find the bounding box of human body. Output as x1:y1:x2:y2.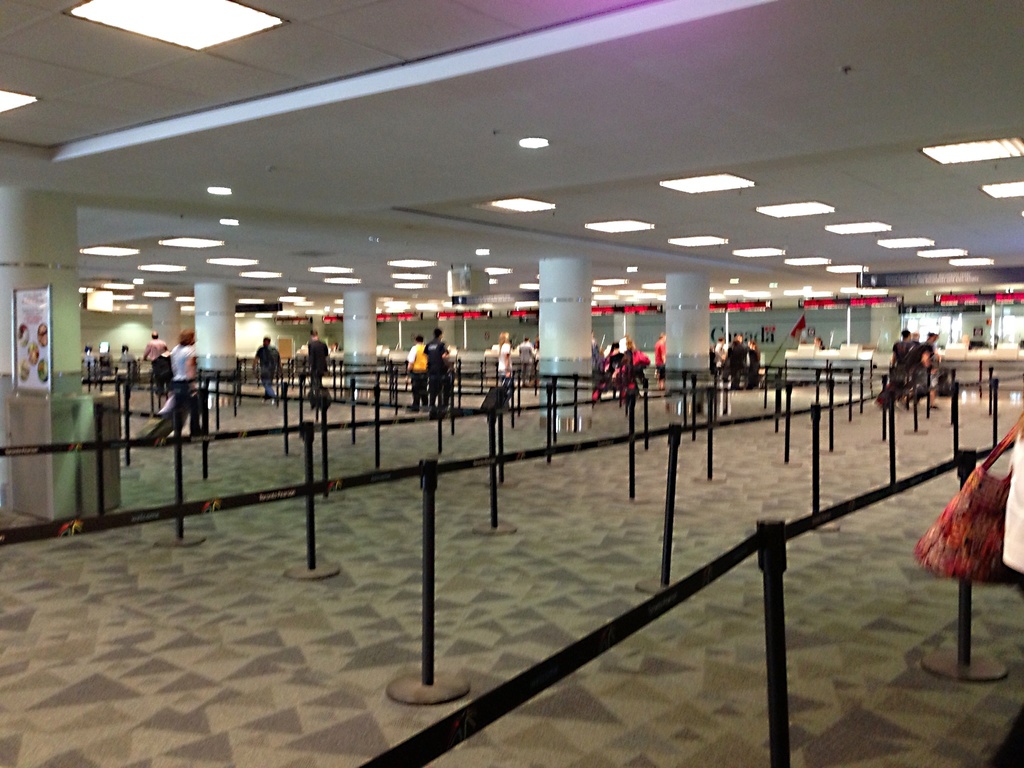
889:335:911:397.
